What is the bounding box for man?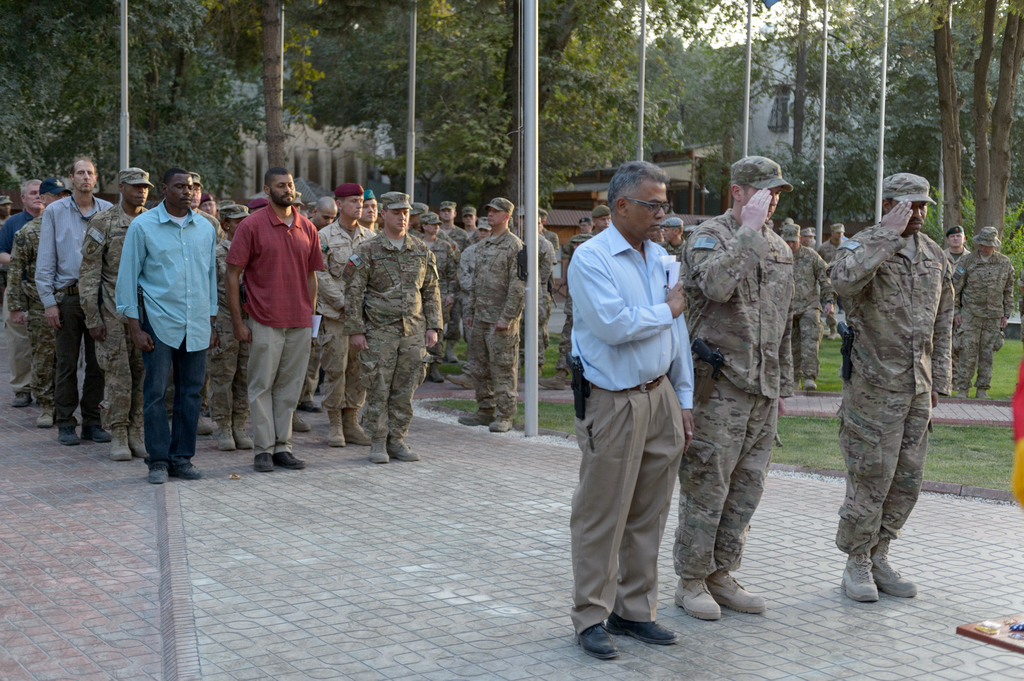
(left=446, top=216, right=493, bottom=389).
